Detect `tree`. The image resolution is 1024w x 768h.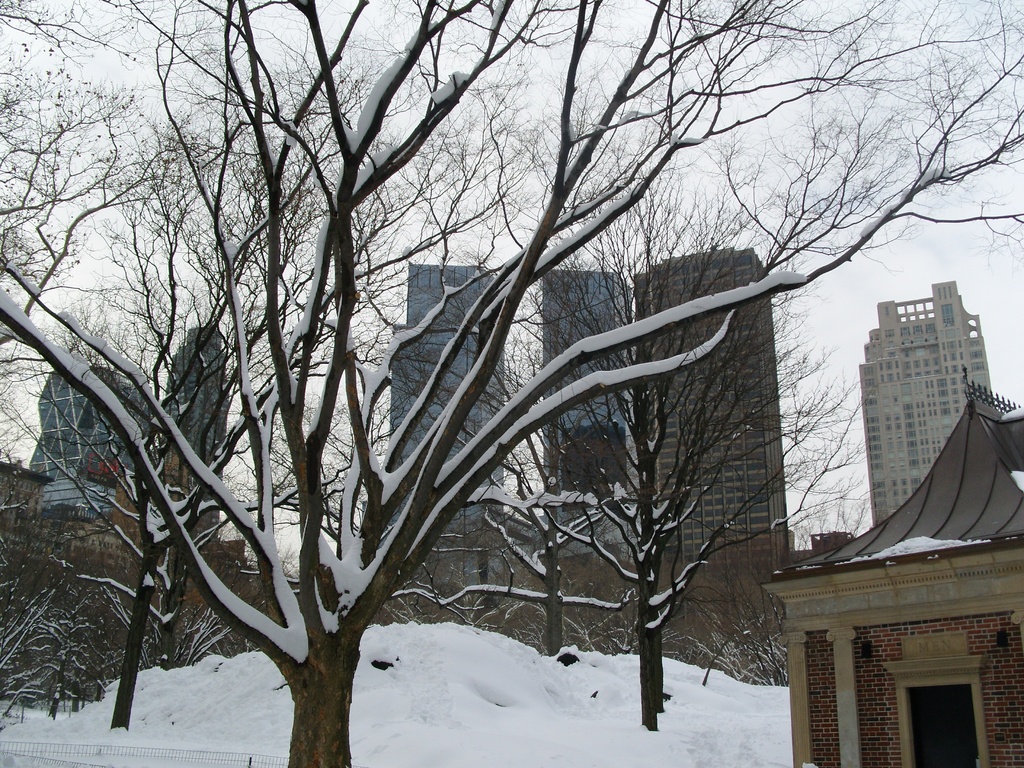
12/61/312/728.
